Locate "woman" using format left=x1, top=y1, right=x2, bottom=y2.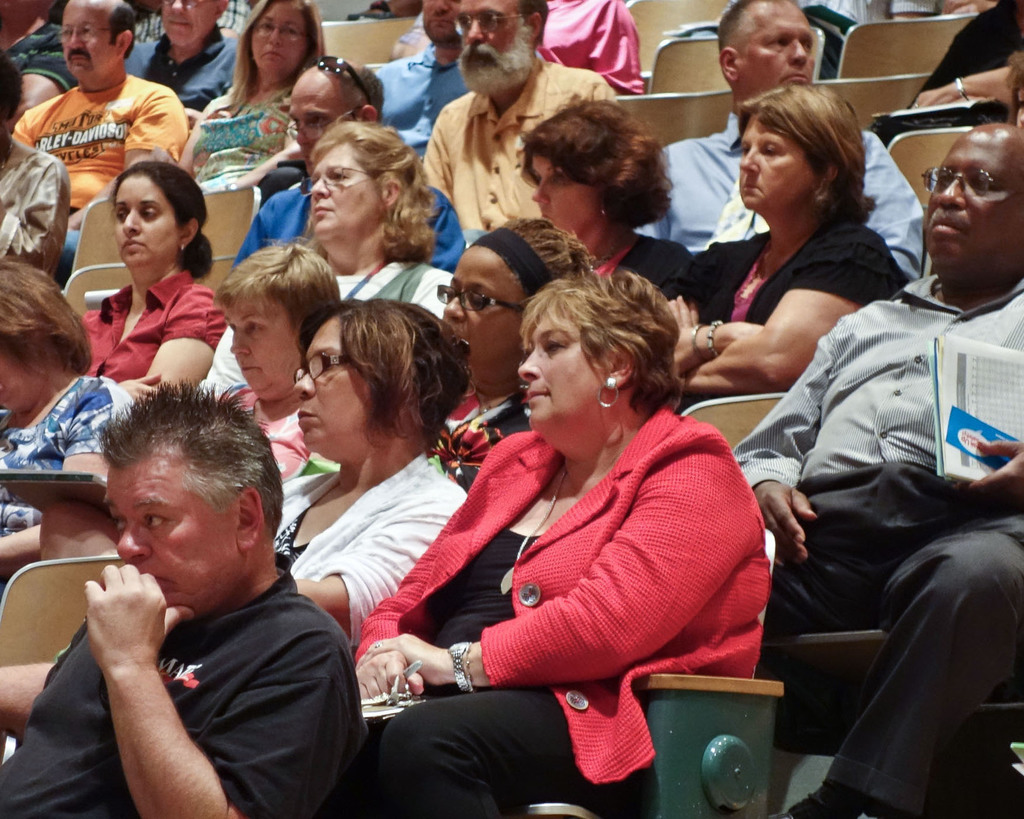
left=0, top=257, right=133, bottom=605.
